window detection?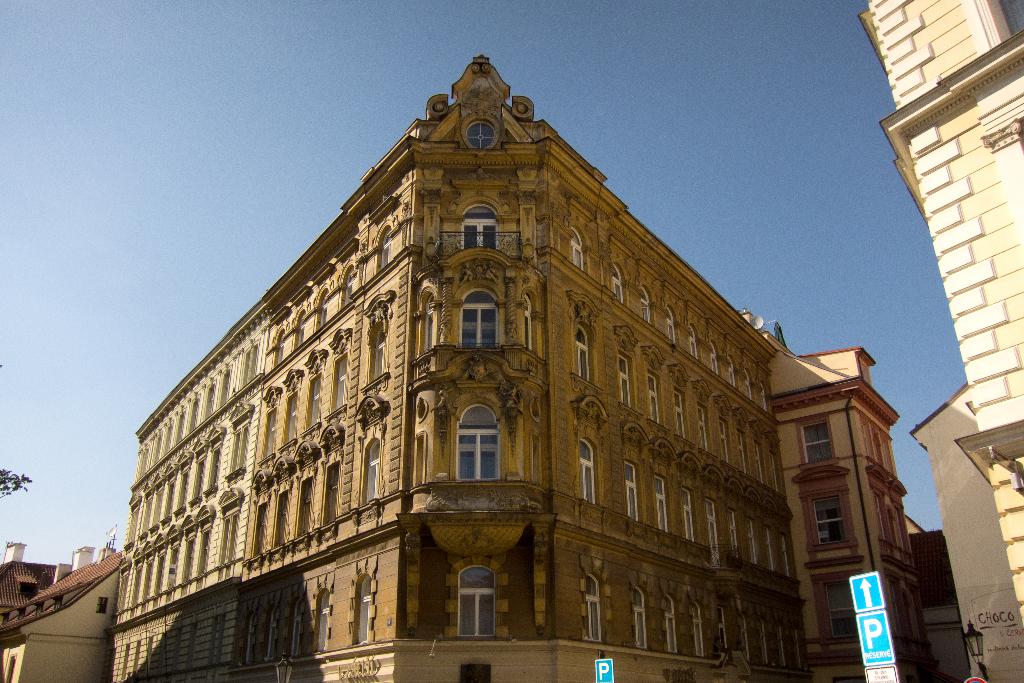
box=[652, 379, 664, 424]
